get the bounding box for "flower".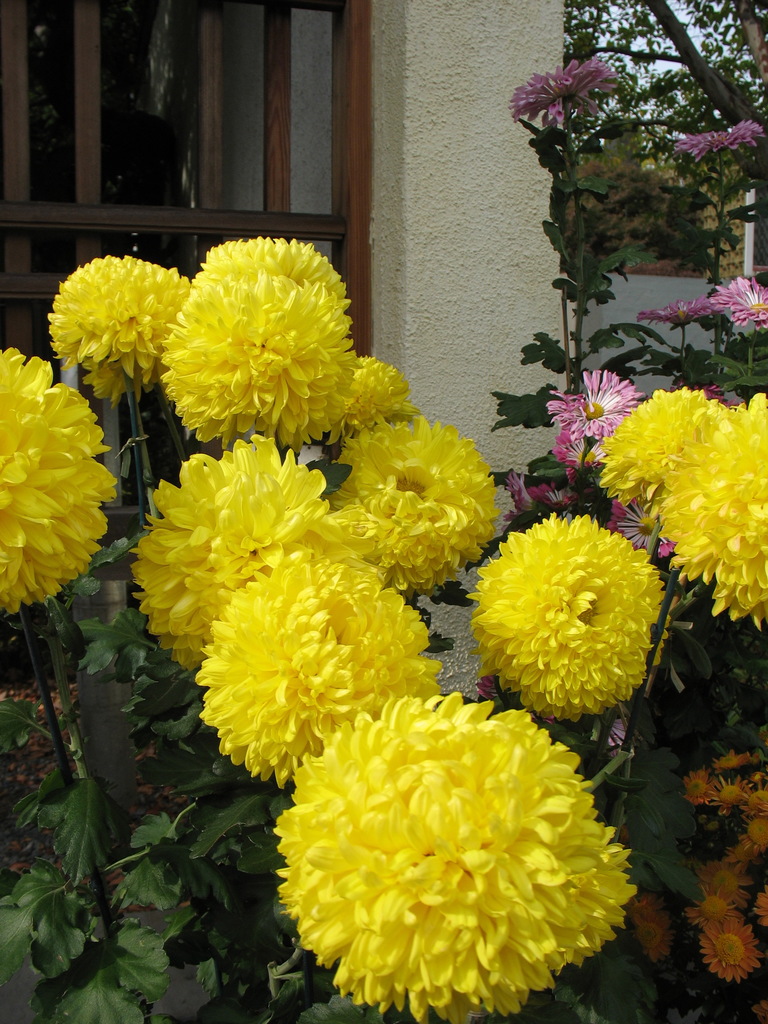
BBox(684, 883, 742, 929).
